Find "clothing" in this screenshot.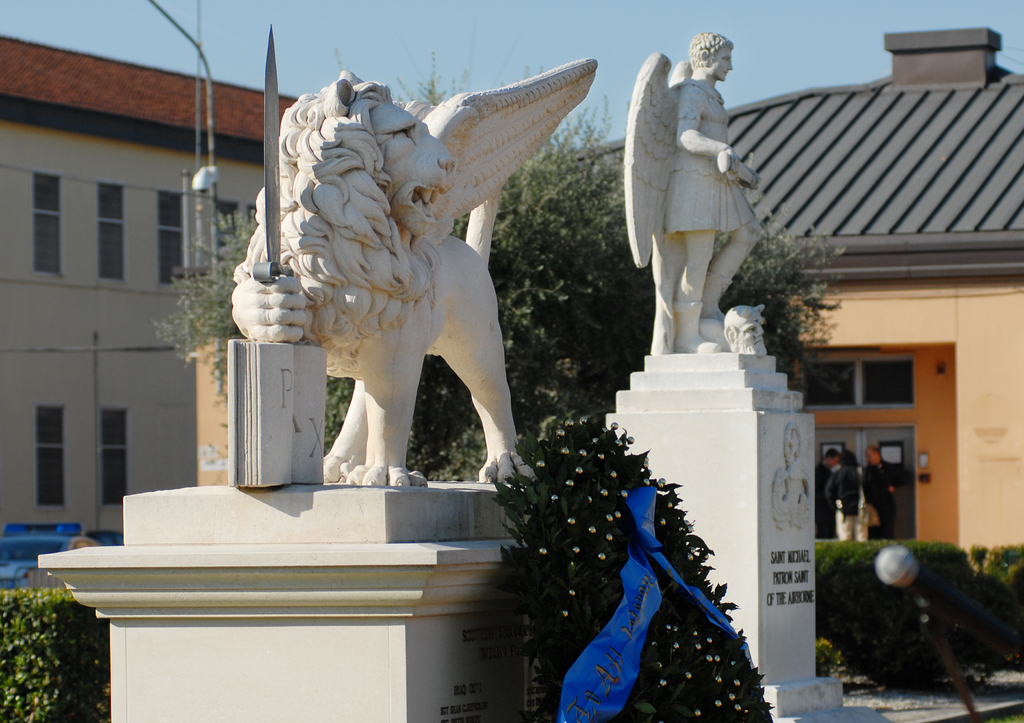
The bounding box for "clothing" is Rect(805, 461, 834, 531).
